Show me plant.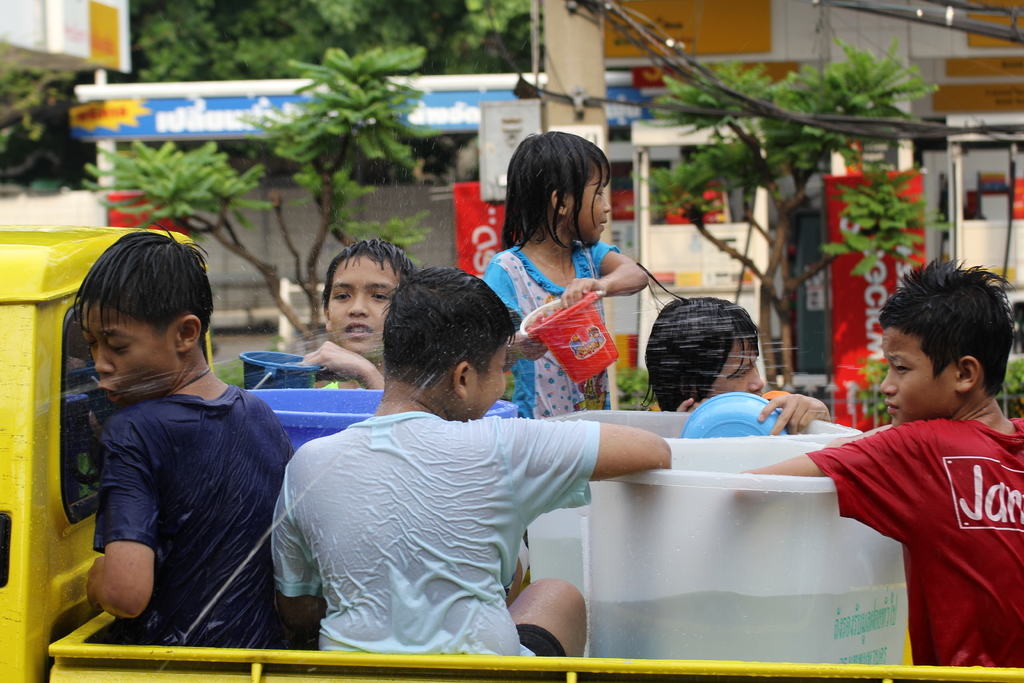
plant is here: region(211, 363, 248, 393).
